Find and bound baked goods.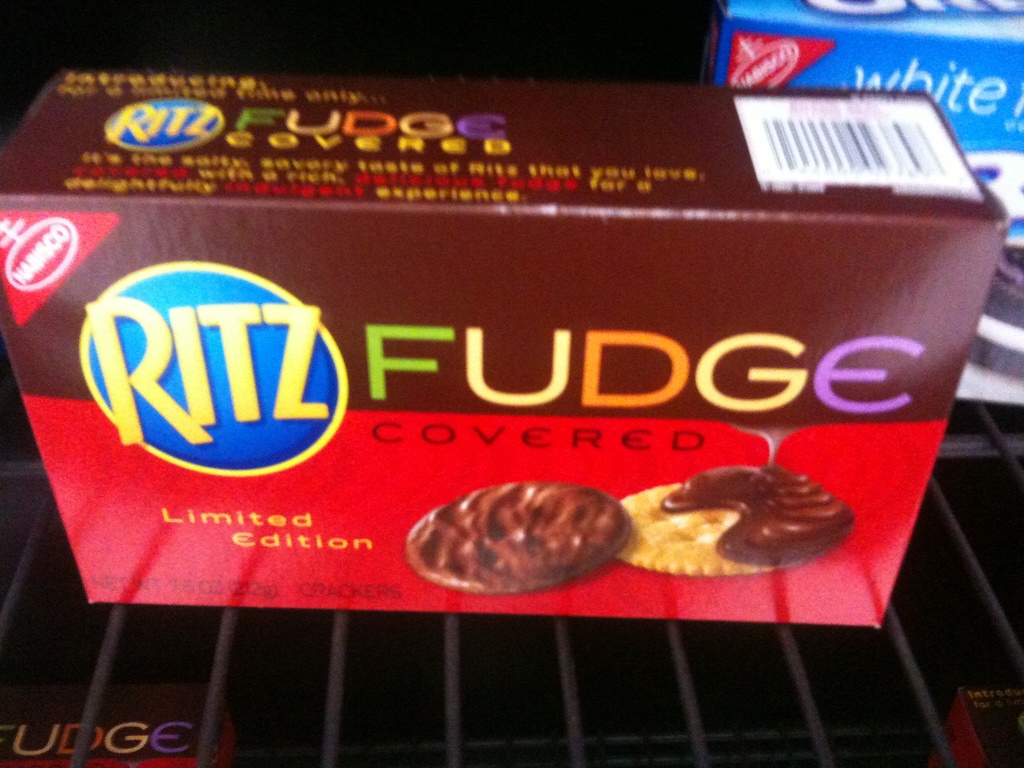
Bound: 970/244/1023/383.
